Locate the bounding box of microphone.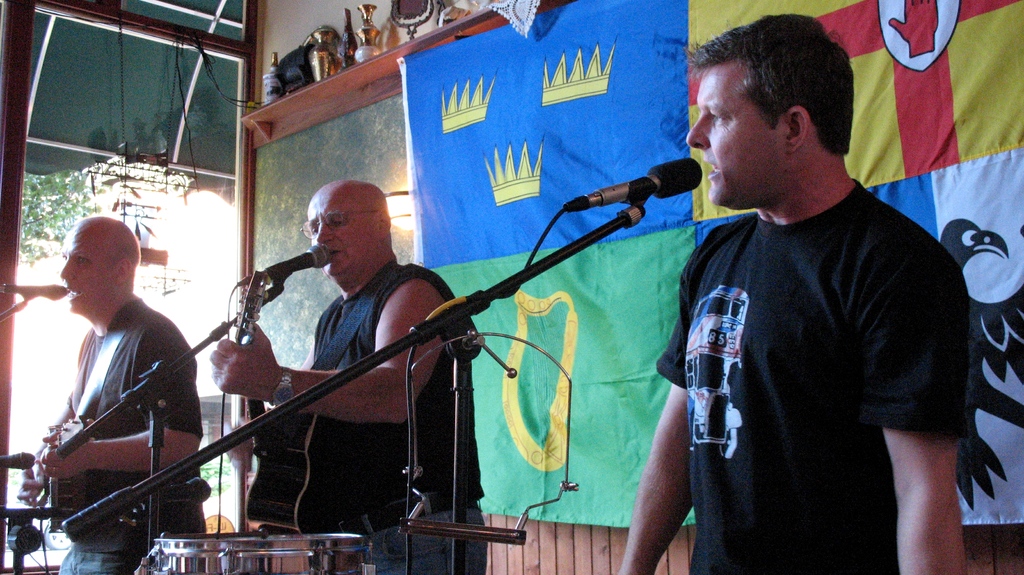
Bounding box: crop(4, 282, 68, 296).
